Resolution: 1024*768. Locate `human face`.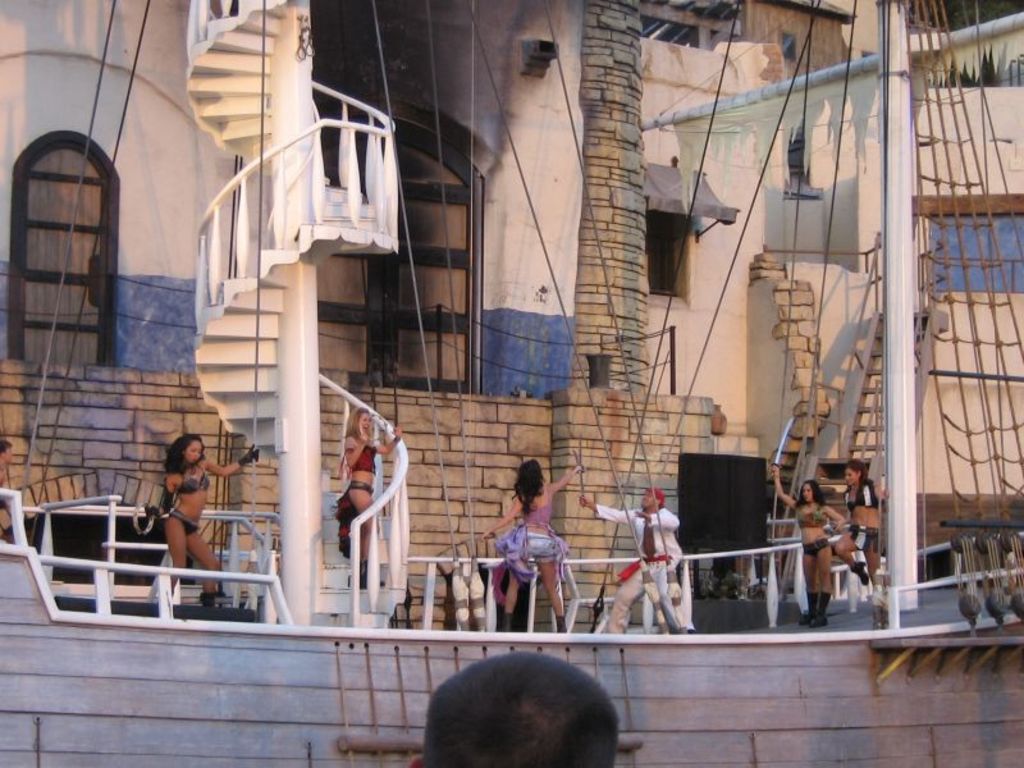
l=358, t=413, r=370, b=434.
